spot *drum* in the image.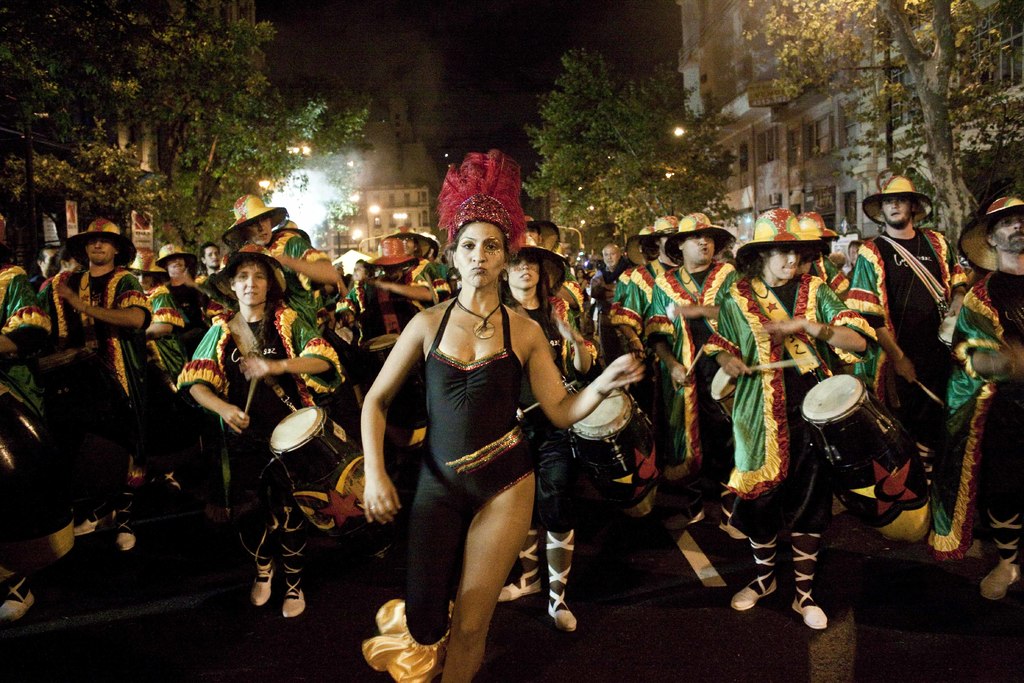
*drum* found at crop(708, 361, 745, 416).
